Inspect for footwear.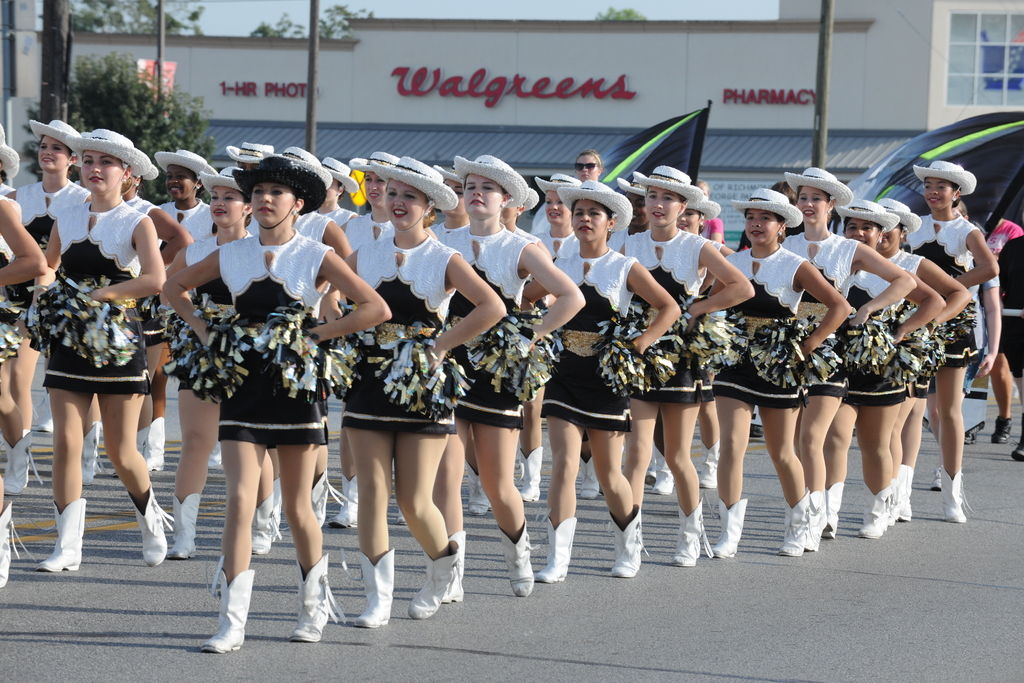
Inspection: crop(204, 438, 219, 469).
